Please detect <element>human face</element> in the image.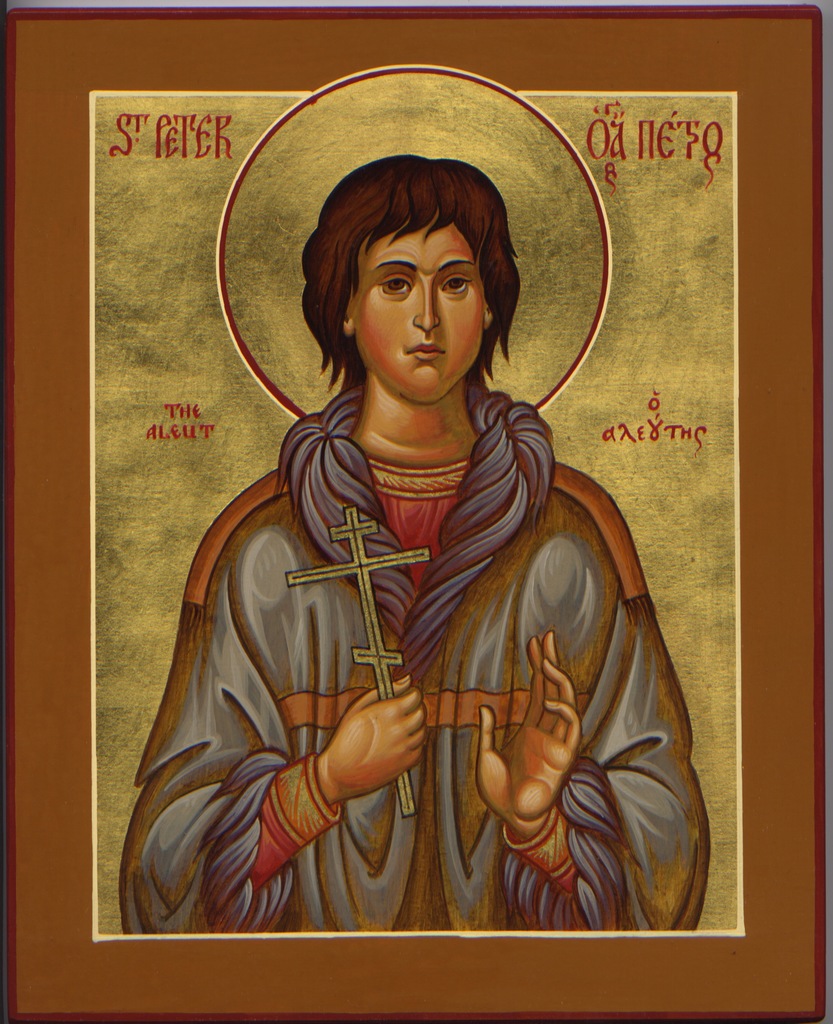
Rect(360, 216, 486, 401).
